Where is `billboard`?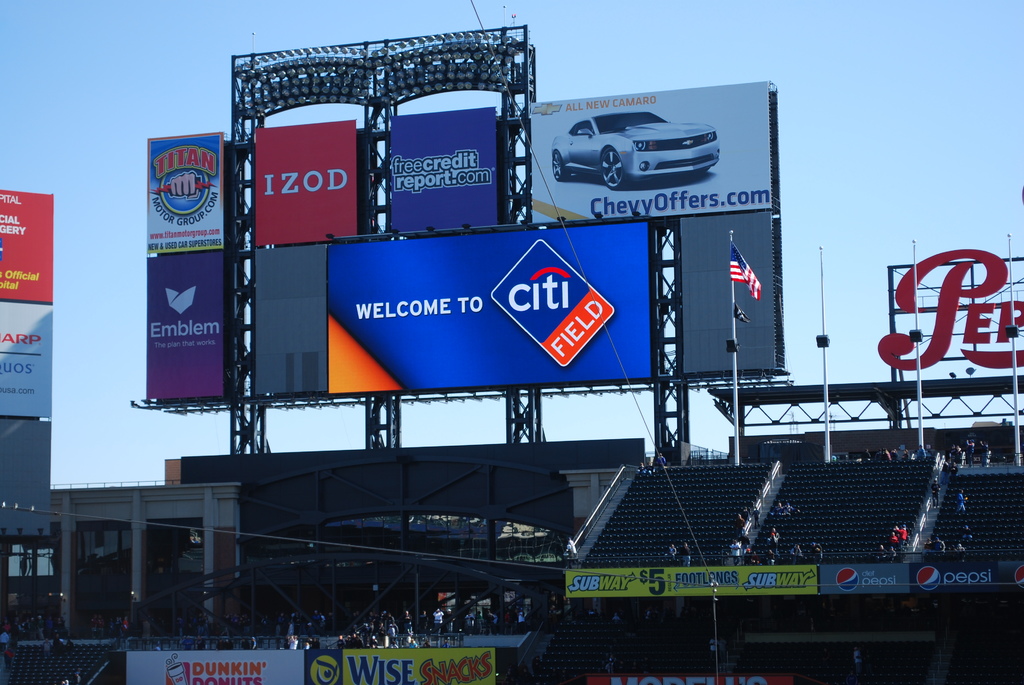
x1=144, y1=129, x2=227, y2=248.
